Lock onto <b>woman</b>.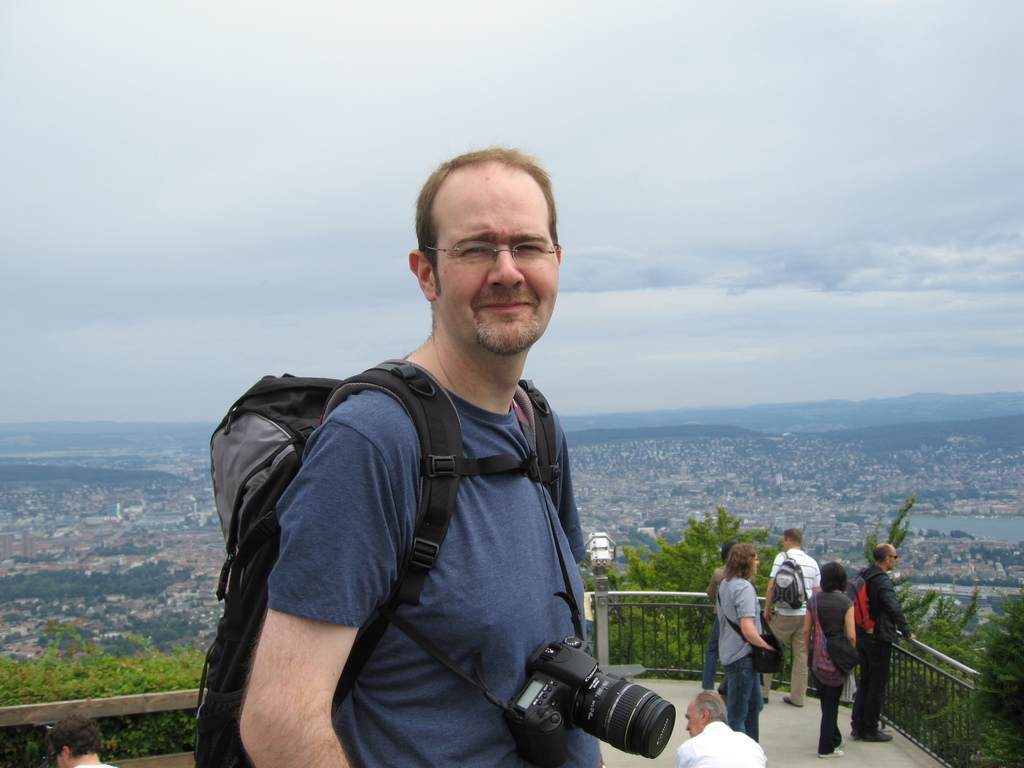
Locked: 797 558 855 759.
